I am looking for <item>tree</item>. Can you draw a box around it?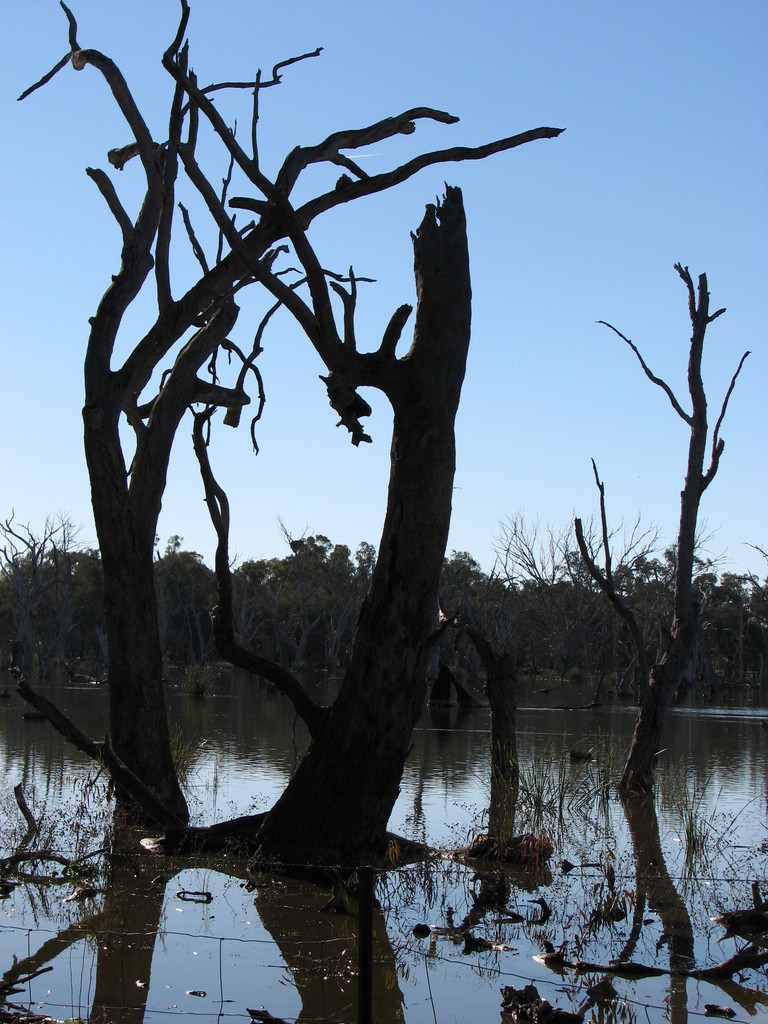
Sure, the bounding box is (568, 255, 756, 797).
